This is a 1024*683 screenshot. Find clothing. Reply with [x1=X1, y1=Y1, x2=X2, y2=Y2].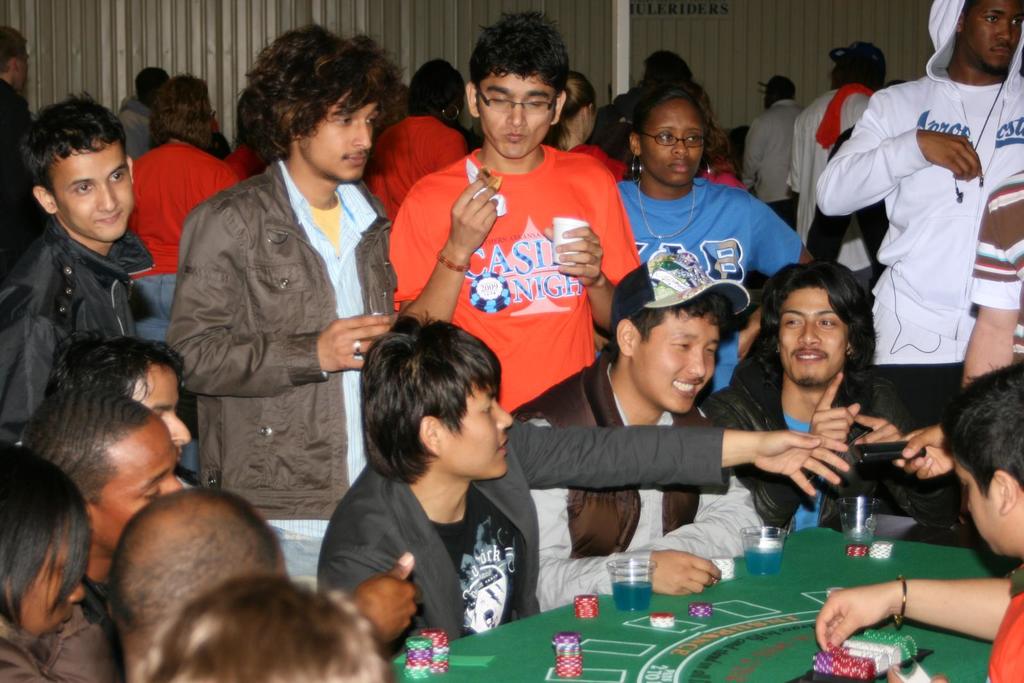
[x1=0, y1=209, x2=154, y2=444].
